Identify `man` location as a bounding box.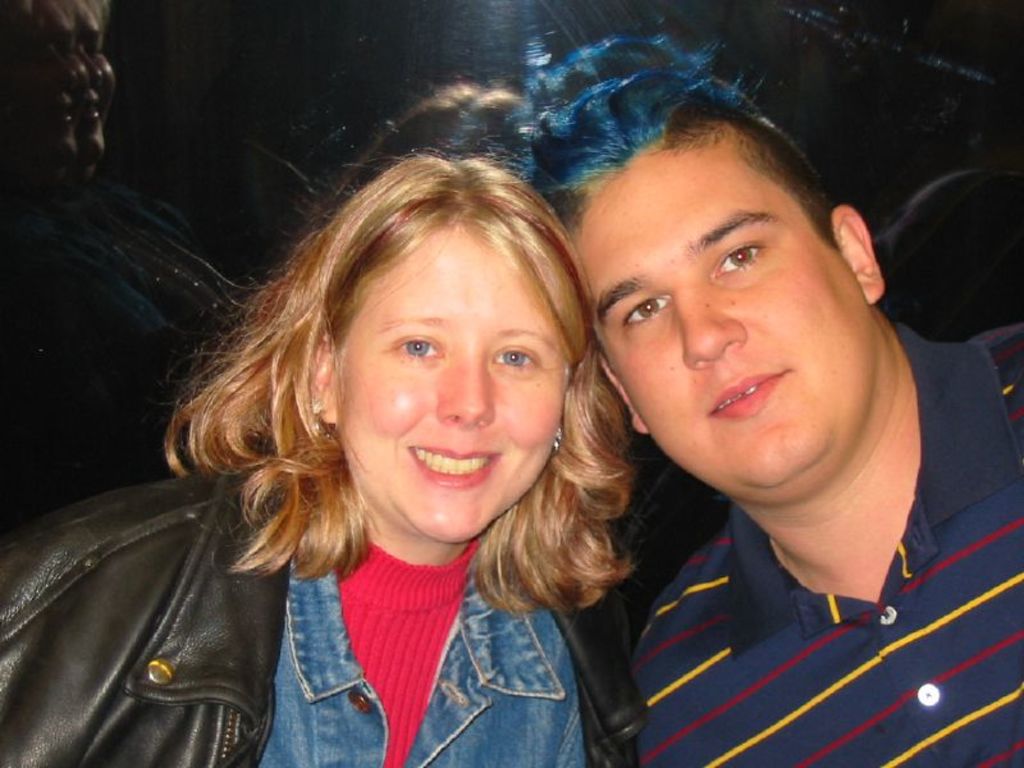
(left=498, top=72, right=996, bottom=753).
